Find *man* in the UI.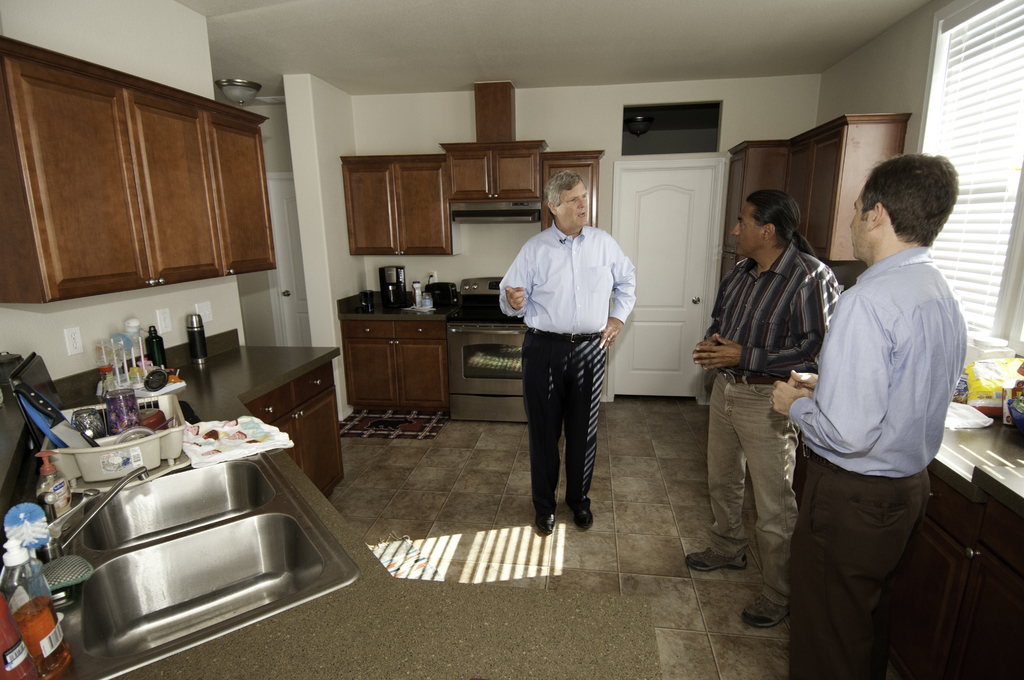
UI element at [left=781, top=145, right=977, bottom=647].
